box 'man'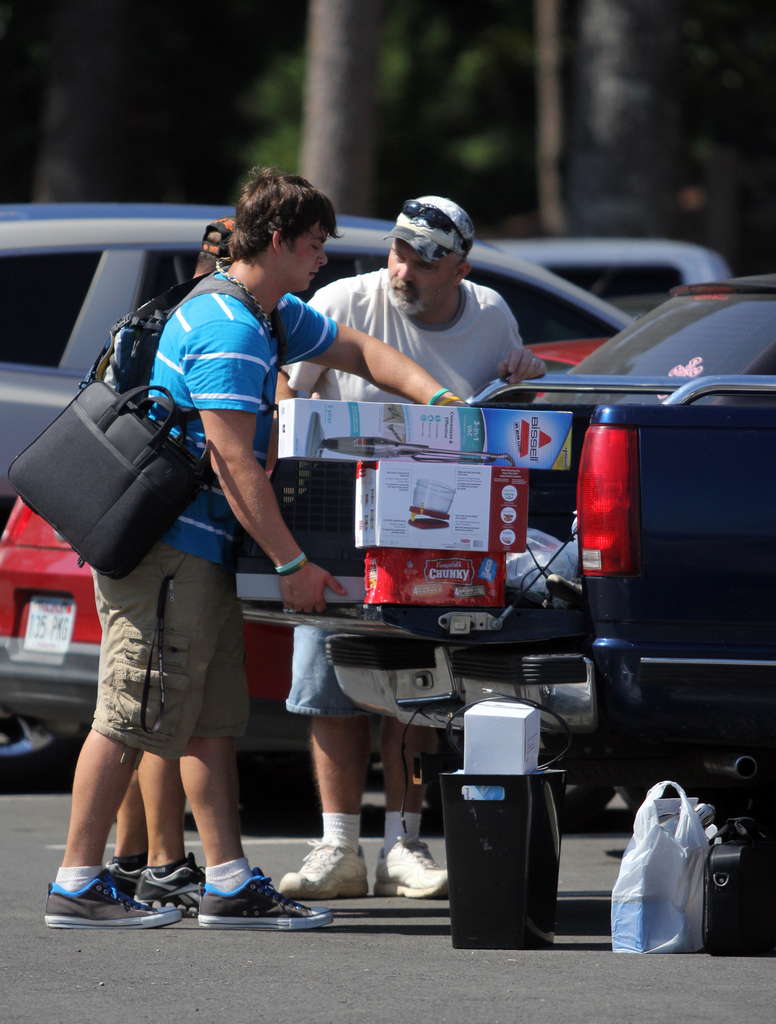
(262, 192, 558, 893)
